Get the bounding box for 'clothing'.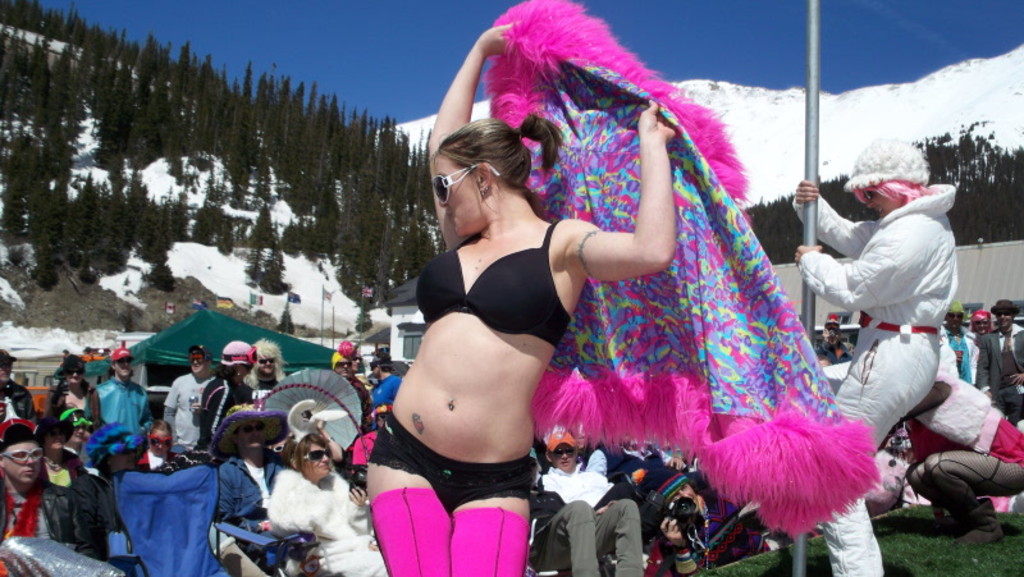
(x1=906, y1=357, x2=1021, y2=532).
